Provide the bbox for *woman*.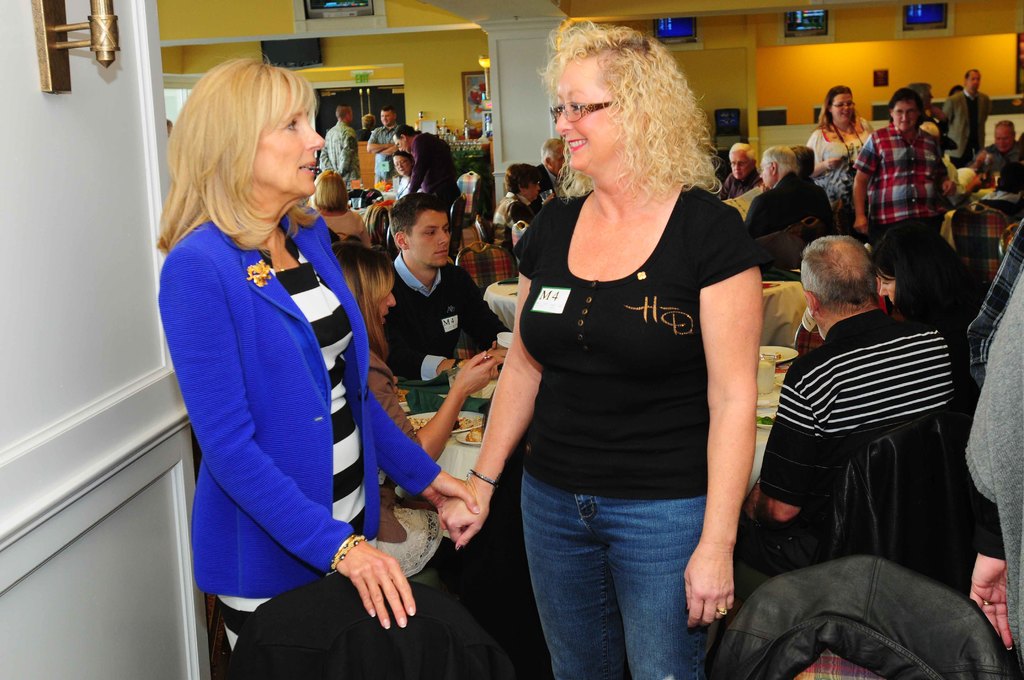
left=307, top=168, right=372, bottom=248.
